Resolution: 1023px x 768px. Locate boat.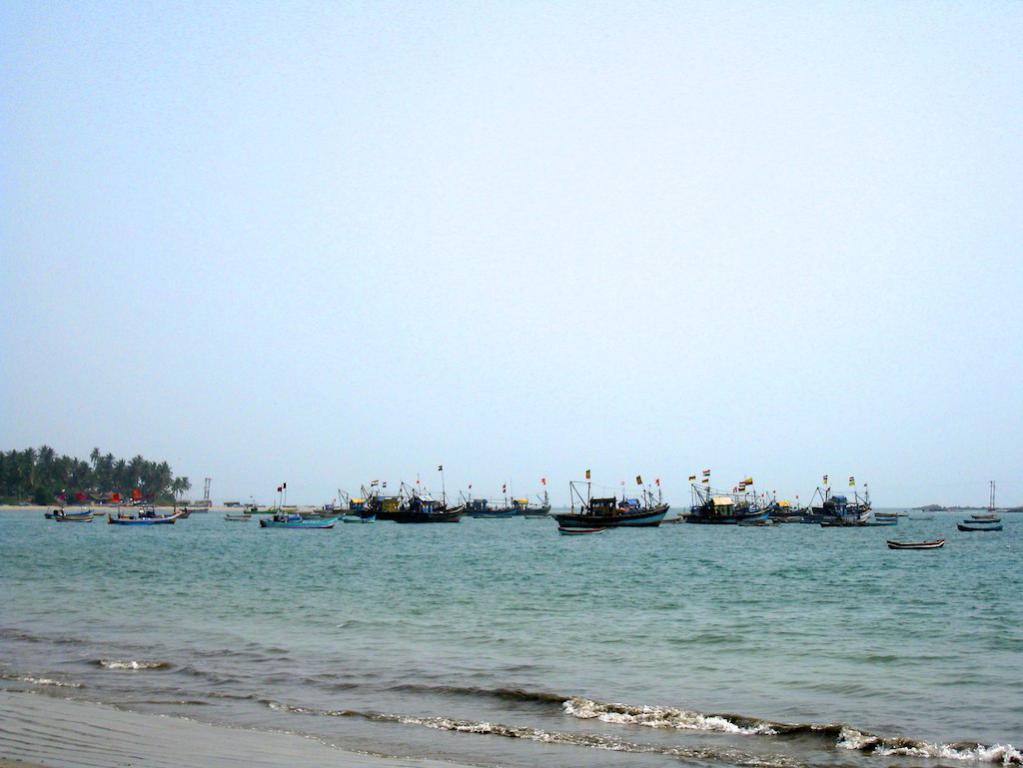
Rect(974, 511, 993, 526).
